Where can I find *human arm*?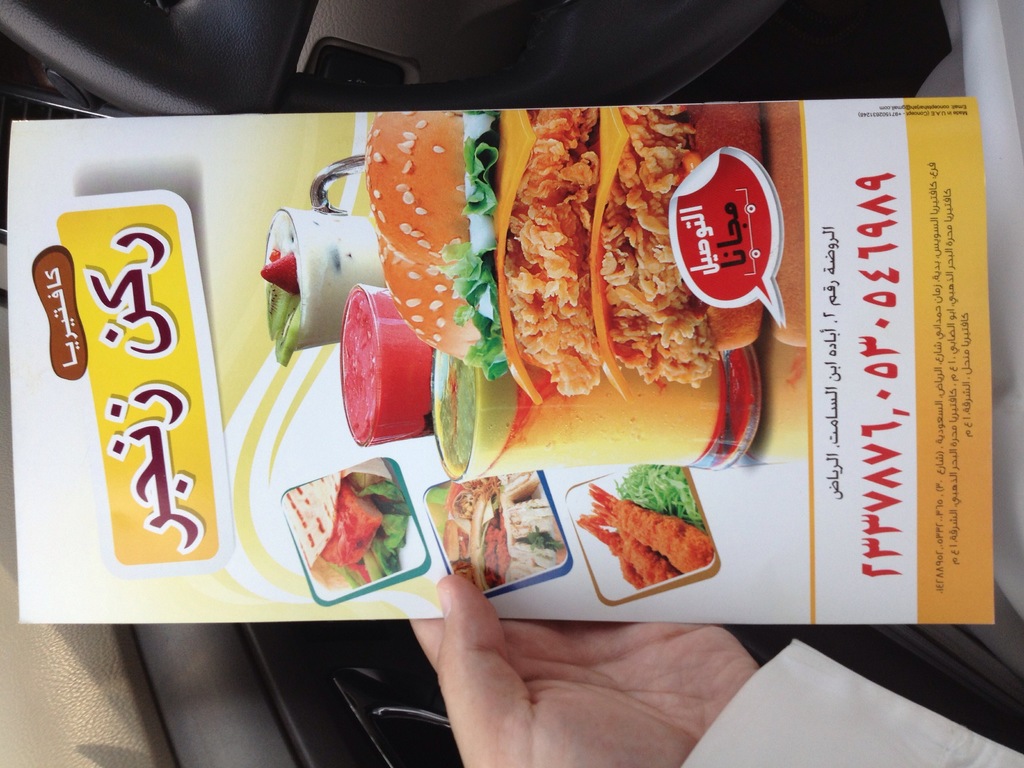
You can find it at box=[412, 573, 756, 765].
